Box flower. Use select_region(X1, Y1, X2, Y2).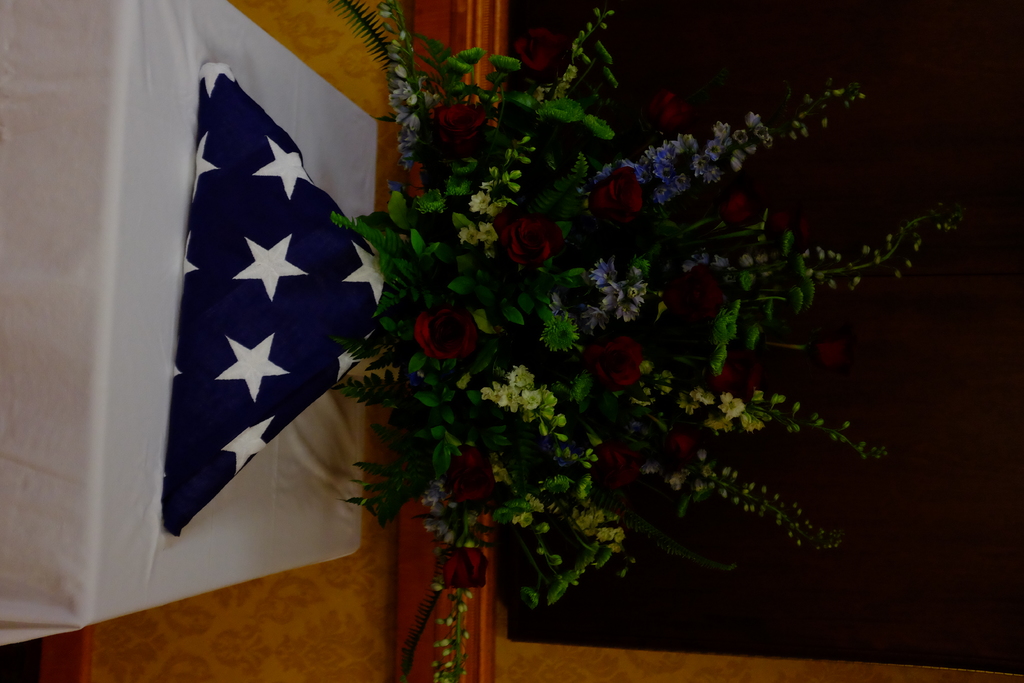
select_region(440, 443, 497, 498).
